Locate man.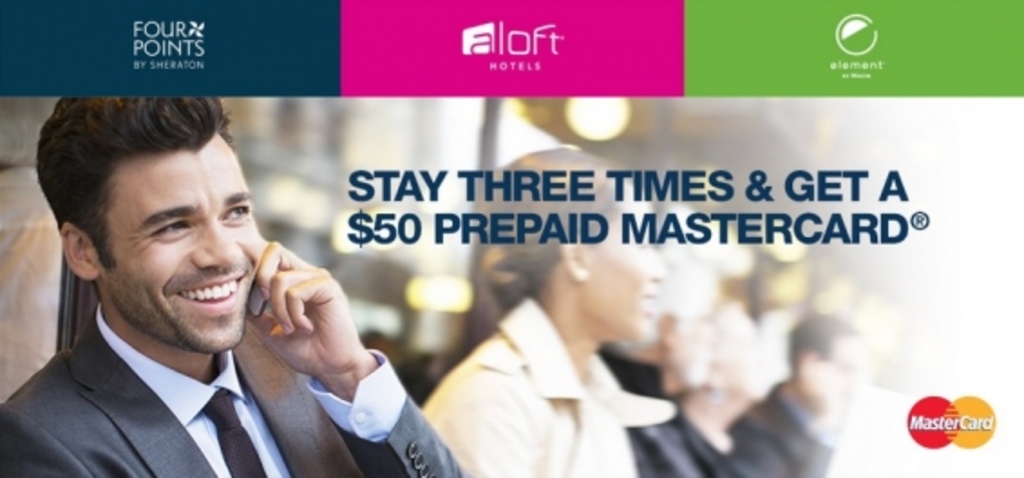
Bounding box: [5,103,505,471].
